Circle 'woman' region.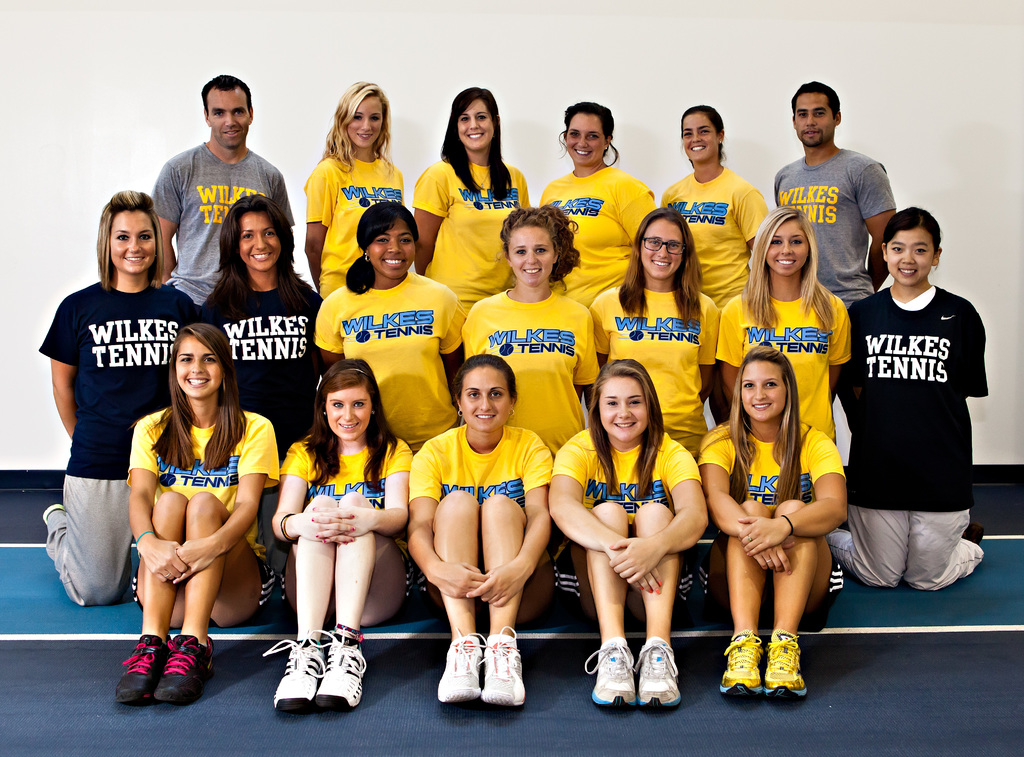
Region: region(449, 201, 604, 445).
